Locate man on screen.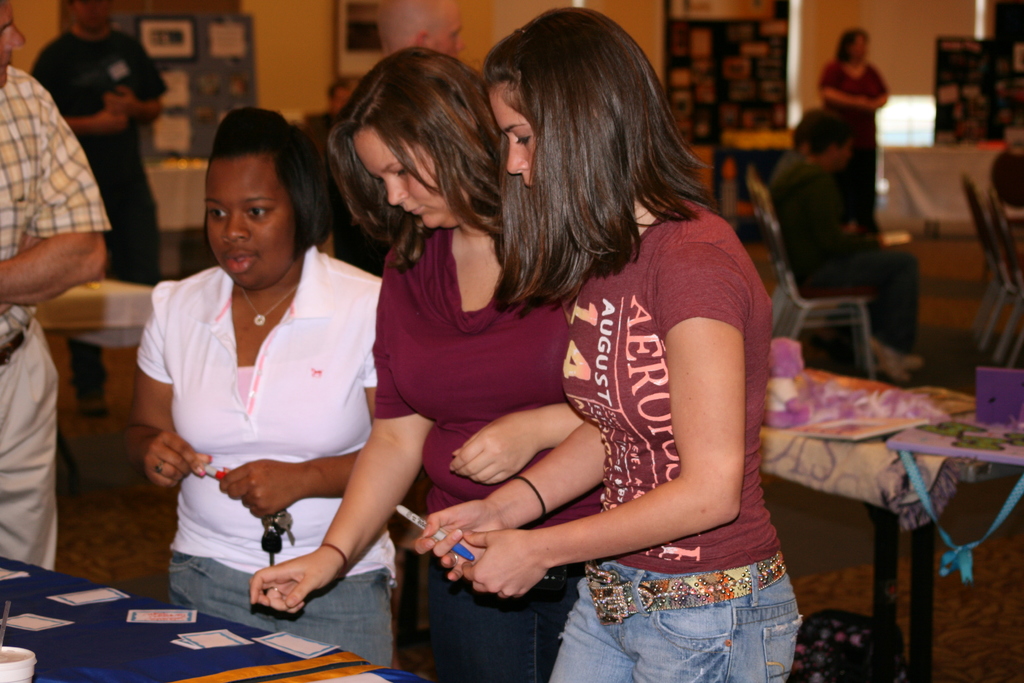
On screen at (x1=29, y1=0, x2=170, y2=420).
